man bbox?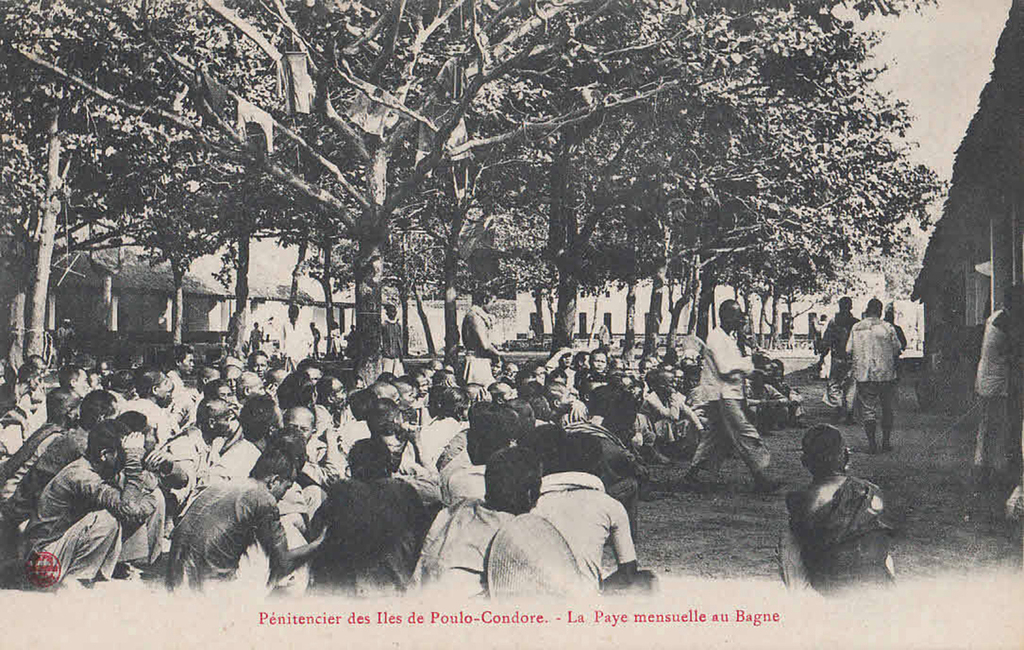
0:386:83:494
